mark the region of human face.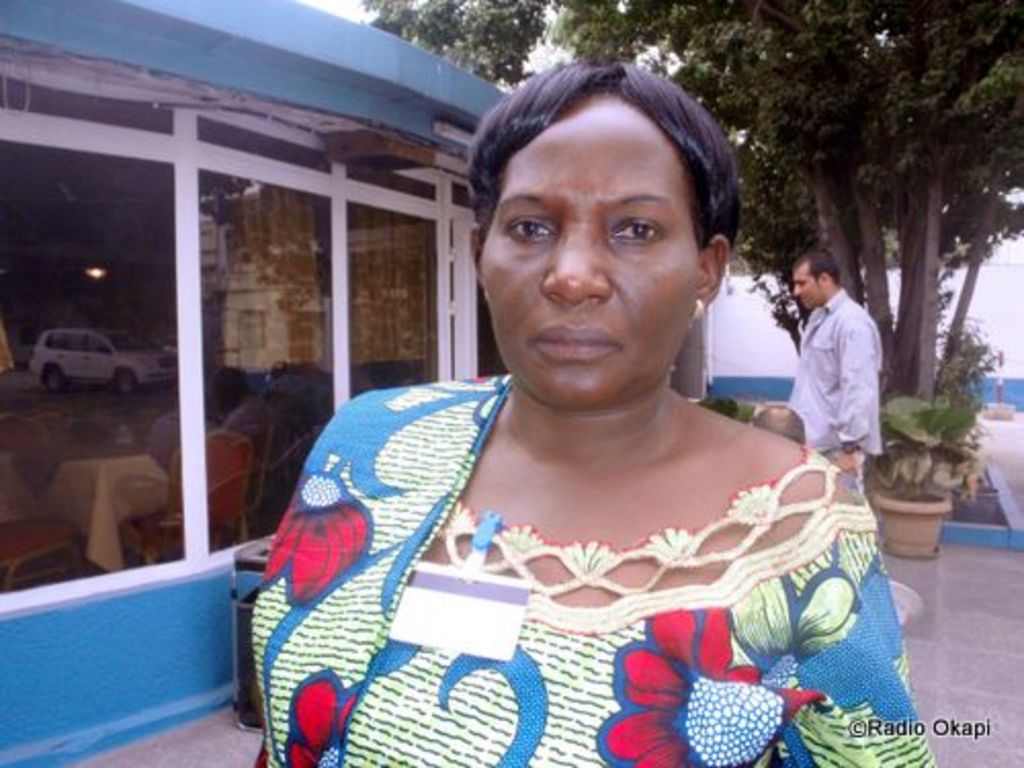
Region: [left=475, top=86, right=709, bottom=418].
